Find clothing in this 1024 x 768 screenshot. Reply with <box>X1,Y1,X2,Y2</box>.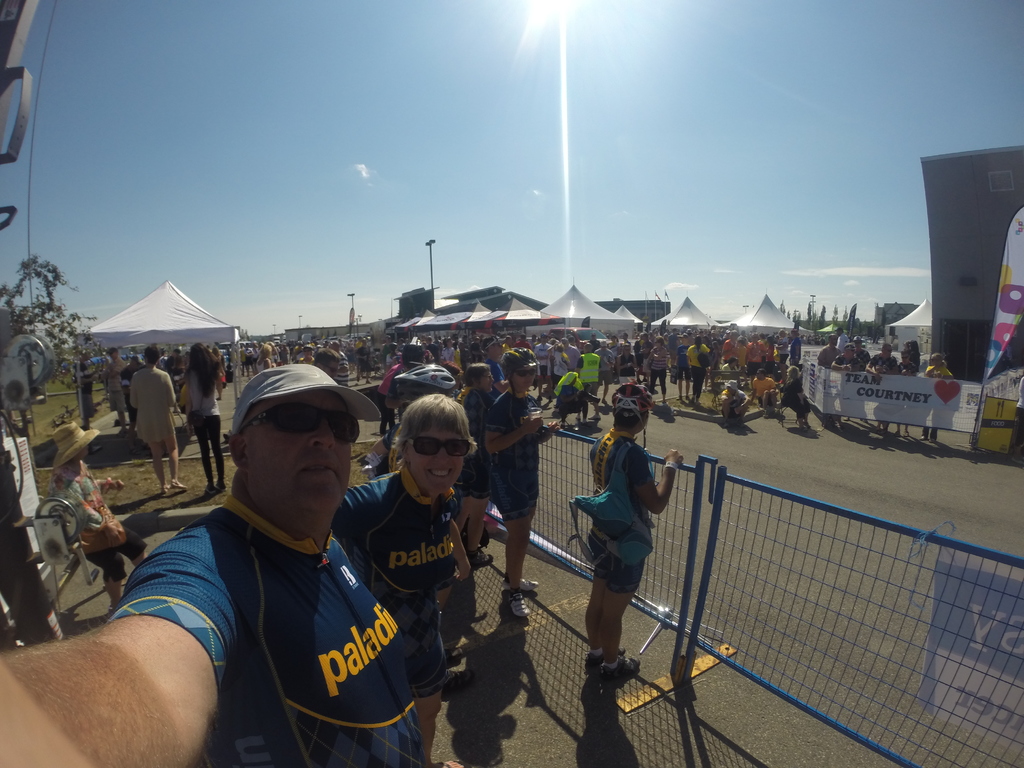
<box>572,349,603,392</box>.
